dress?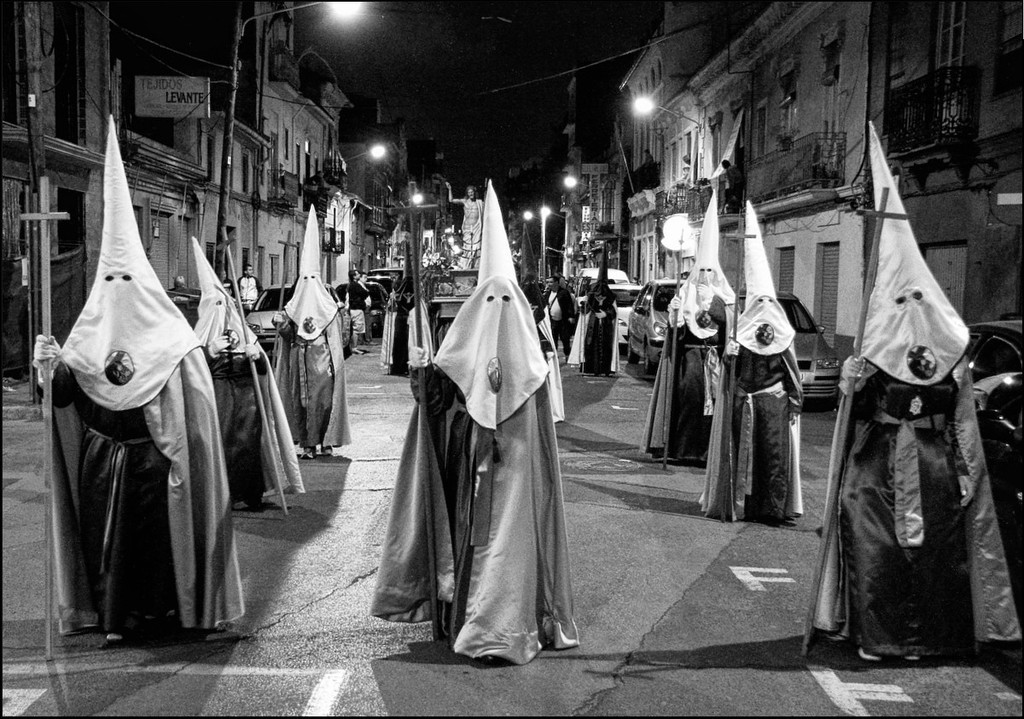
bbox=[669, 315, 727, 467]
